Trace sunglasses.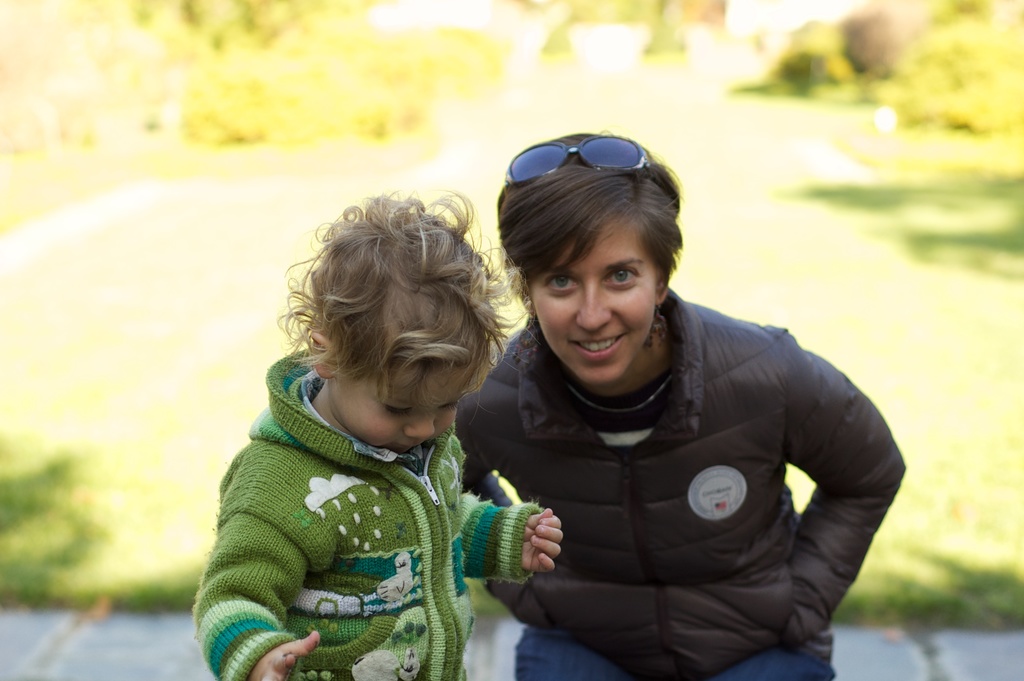
Traced to <region>504, 132, 654, 187</region>.
